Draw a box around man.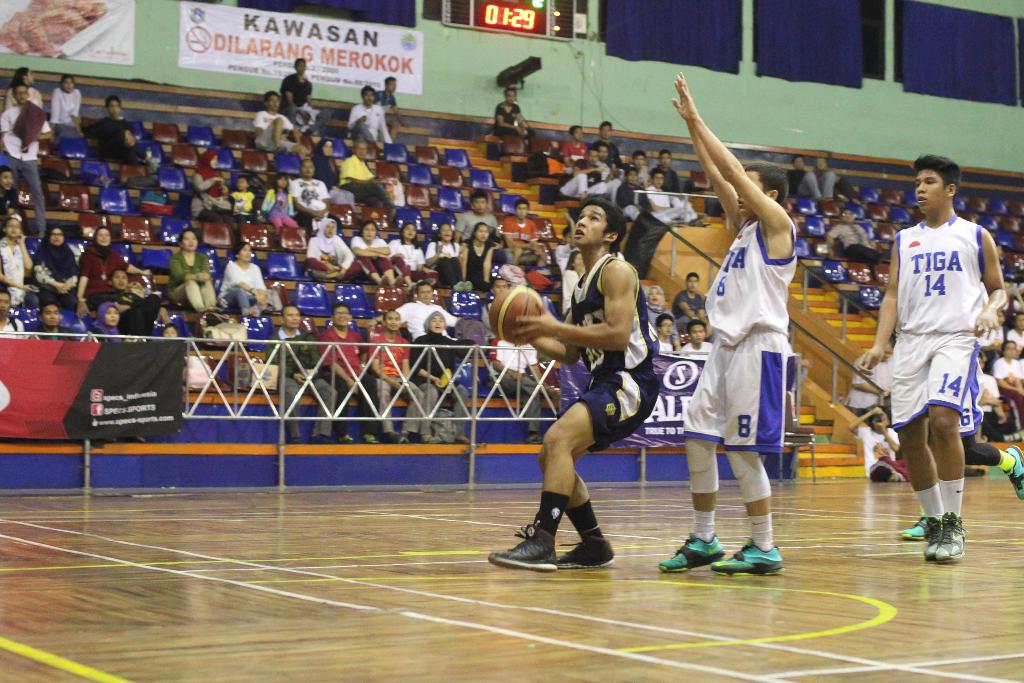
662, 74, 799, 577.
